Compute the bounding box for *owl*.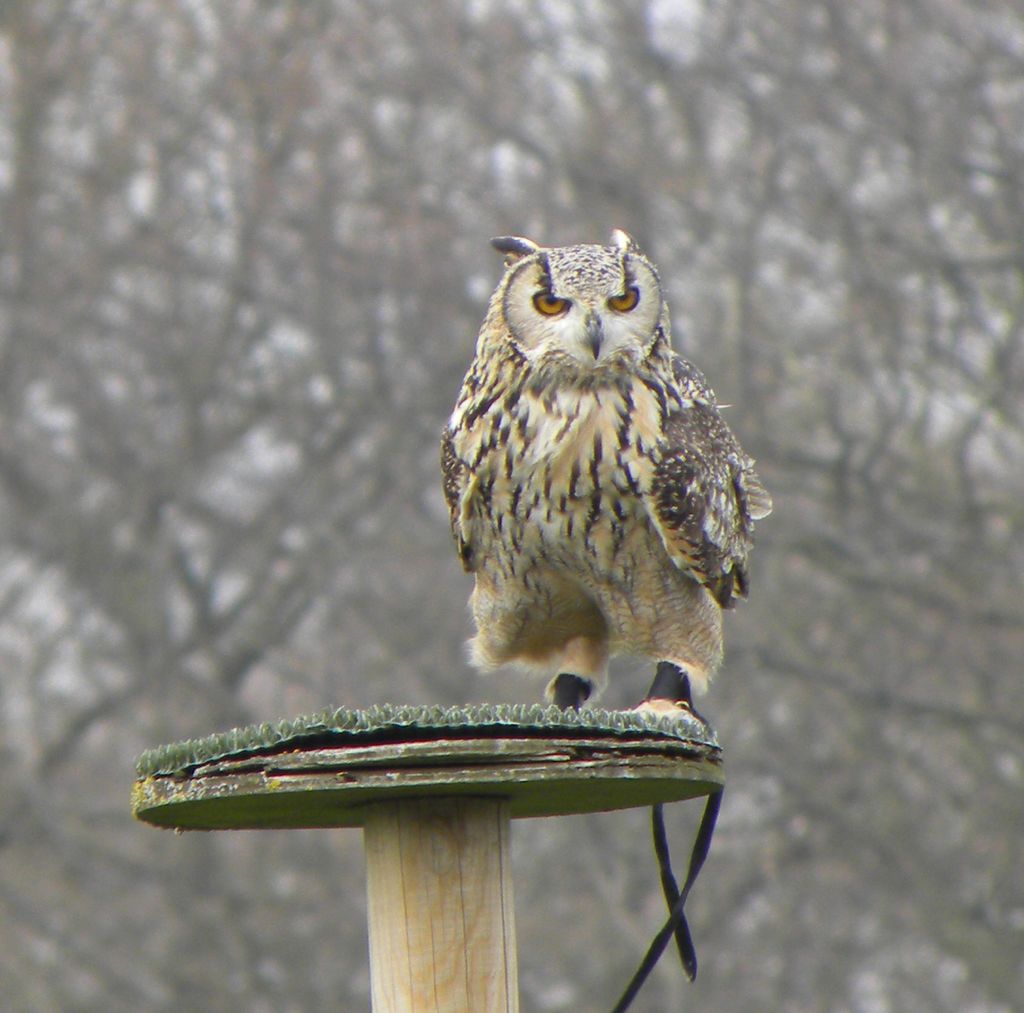
region(442, 232, 781, 723).
